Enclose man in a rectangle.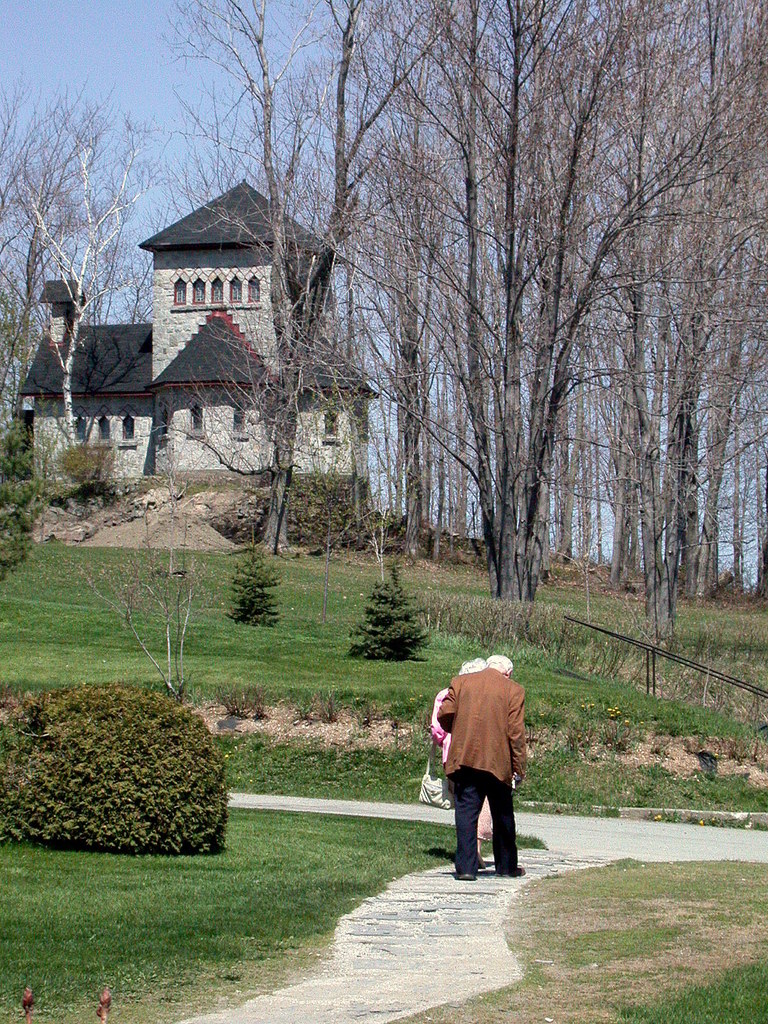
x1=435, y1=656, x2=528, y2=882.
